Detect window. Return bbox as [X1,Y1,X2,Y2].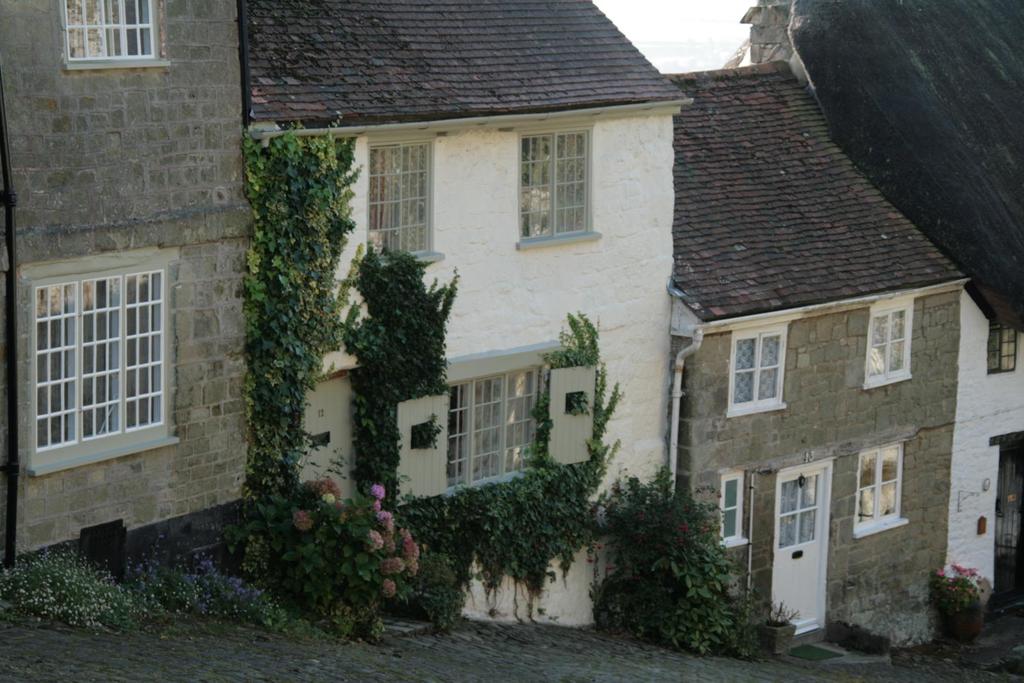
[400,340,596,501].
